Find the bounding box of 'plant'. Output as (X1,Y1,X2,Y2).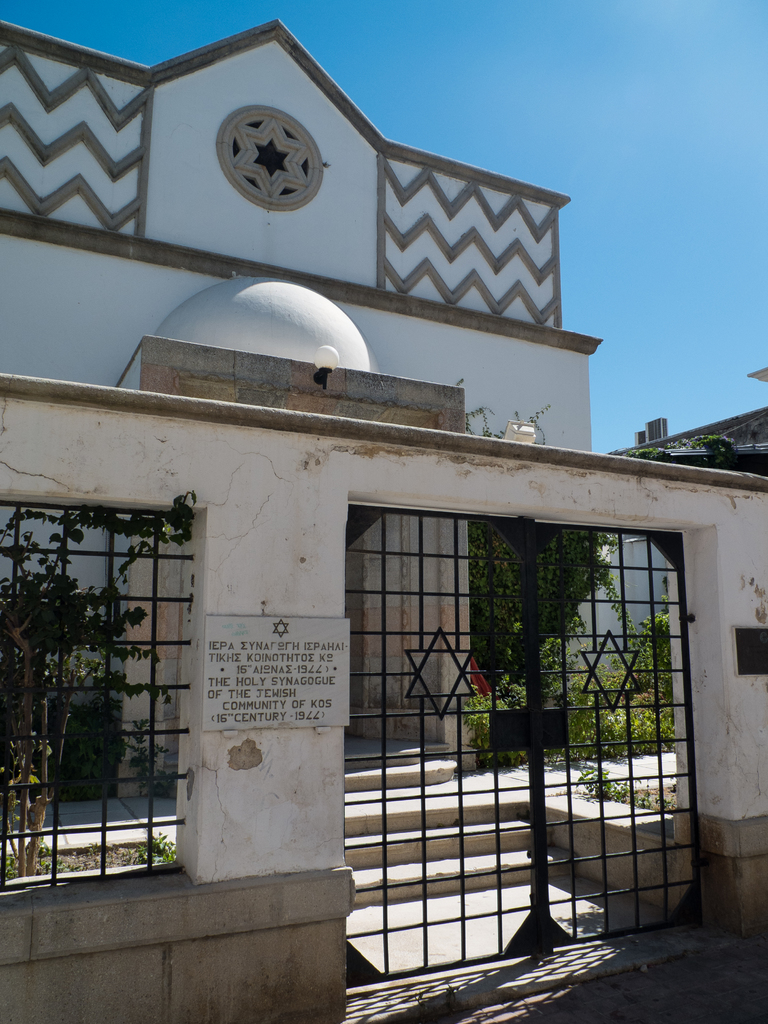
(127,830,188,865).
